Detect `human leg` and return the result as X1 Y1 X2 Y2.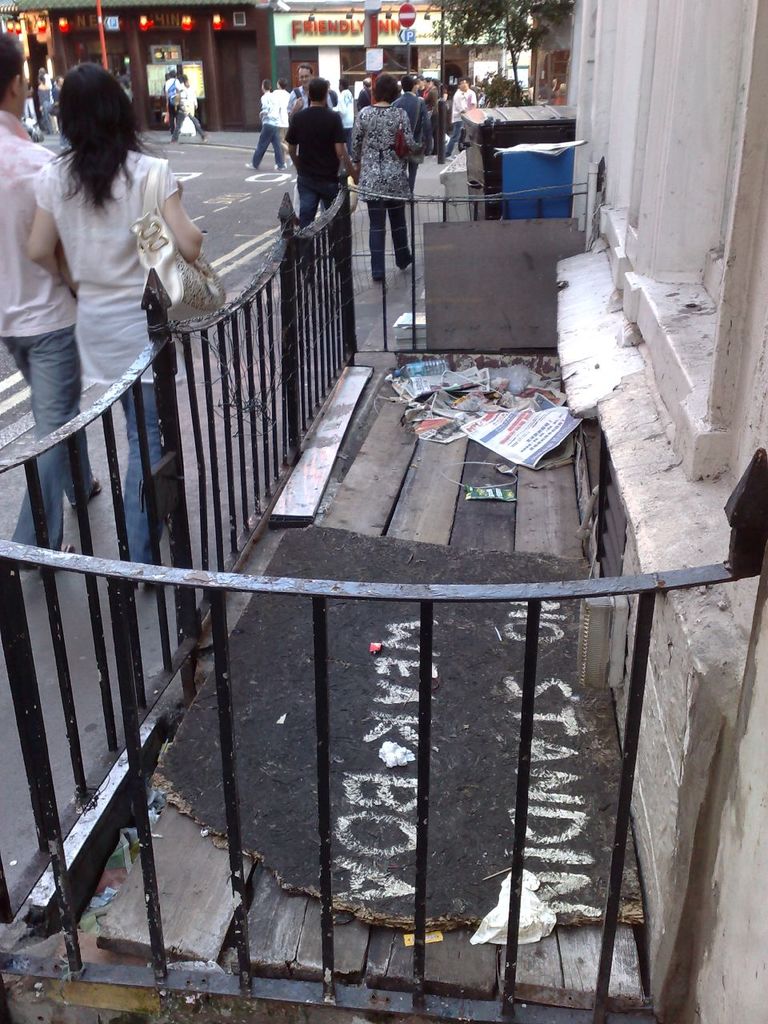
10 318 88 579.
